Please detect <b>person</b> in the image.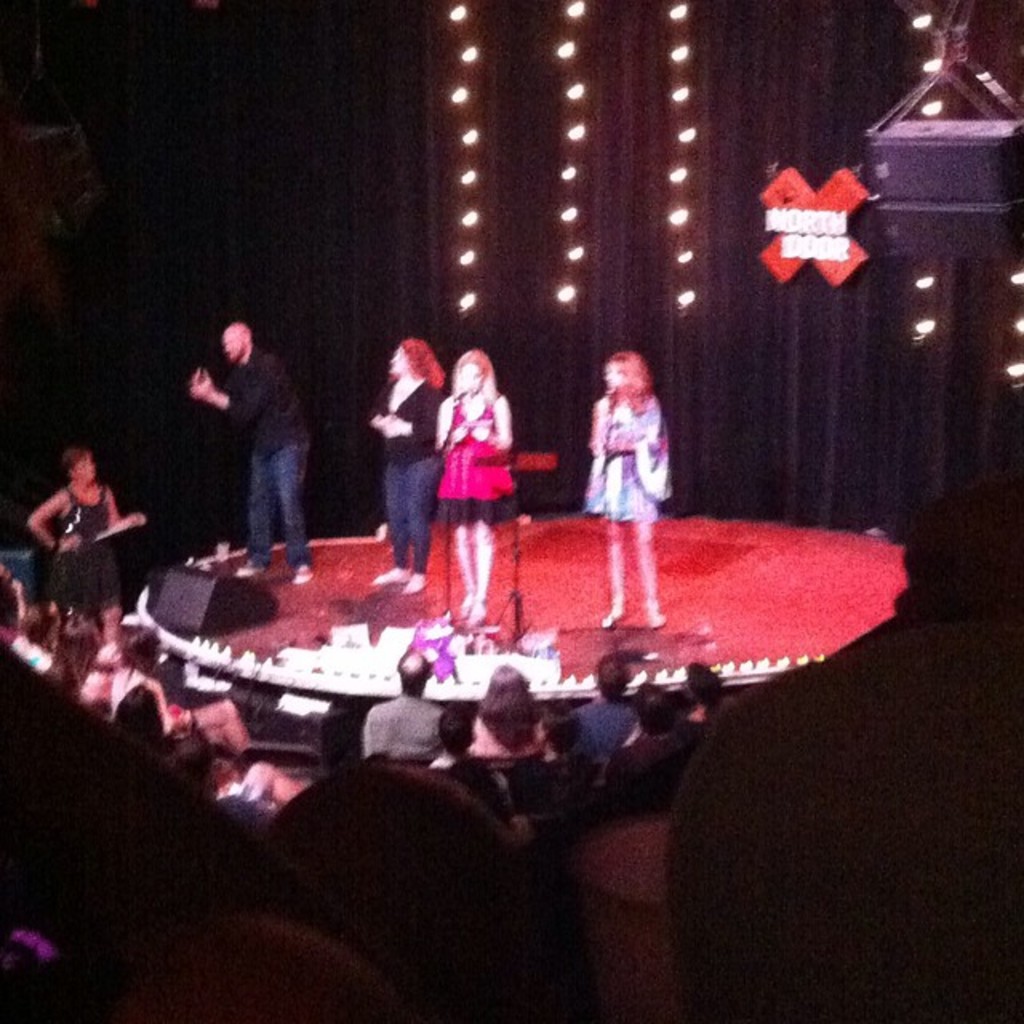
621 690 690 754.
